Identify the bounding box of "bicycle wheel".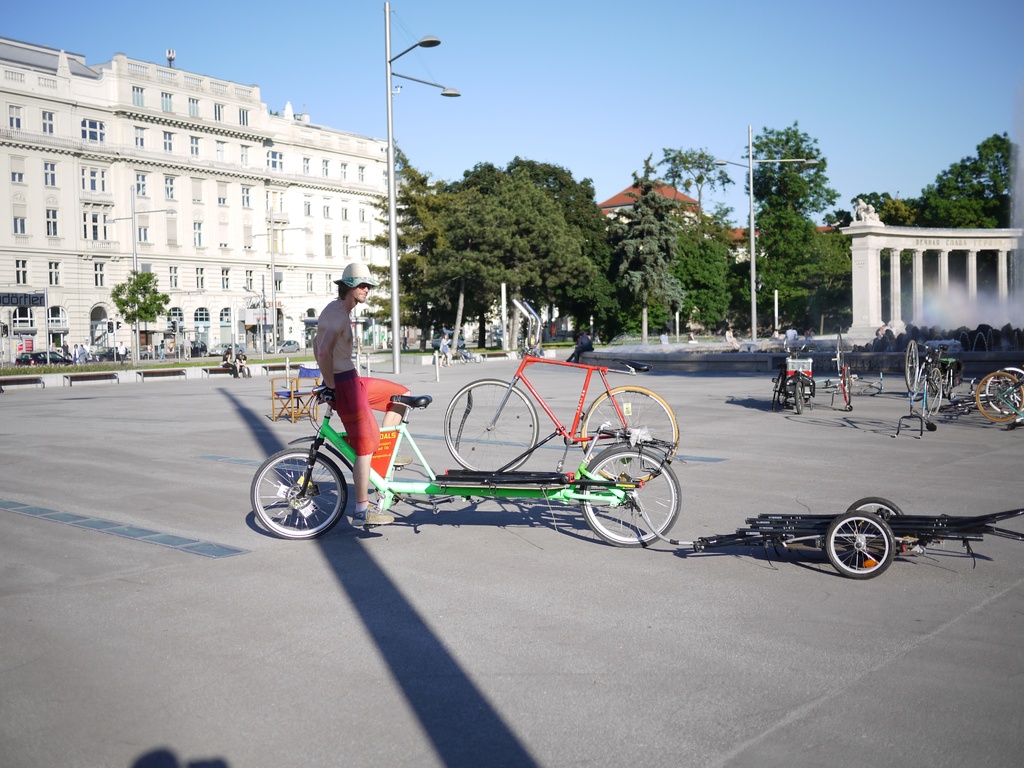
bbox(835, 334, 842, 376).
